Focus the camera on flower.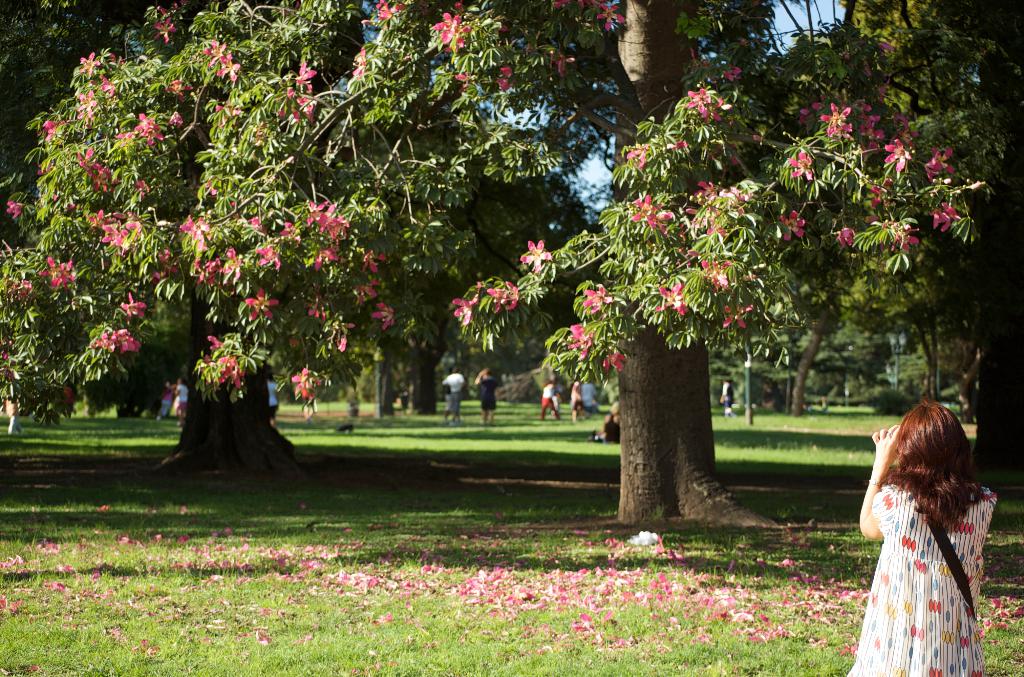
Focus region: <bbox>92, 325, 140, 357</bbox>.
